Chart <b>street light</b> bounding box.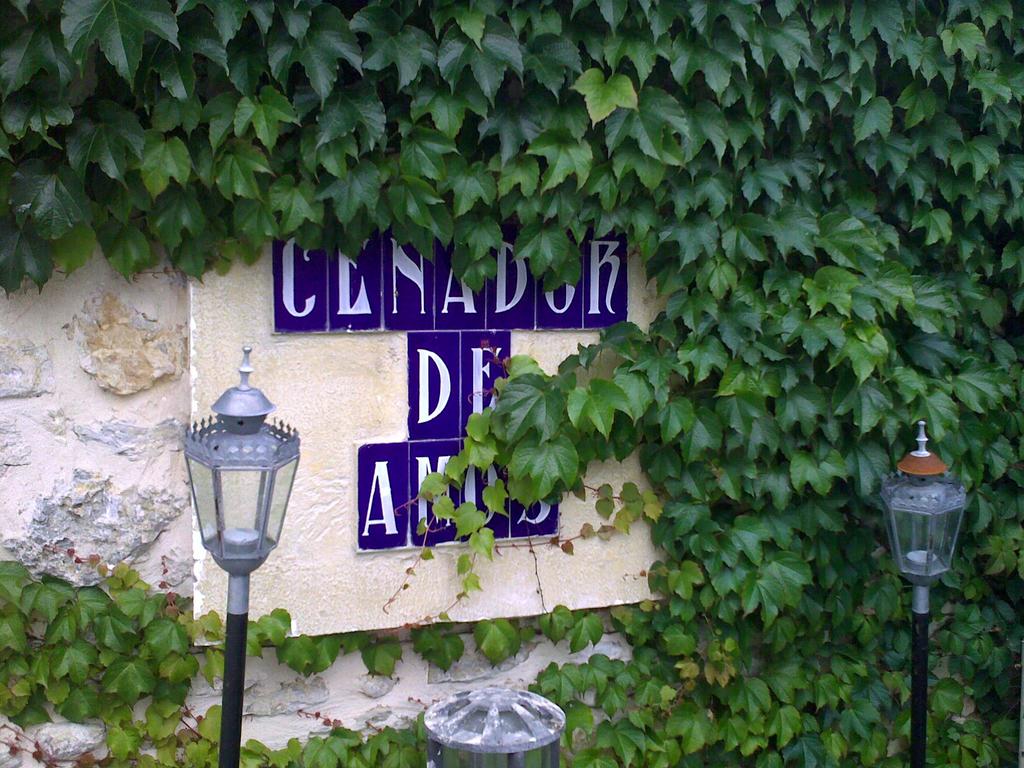
Charted: left=874, top=415, right=975, bottom=767.
